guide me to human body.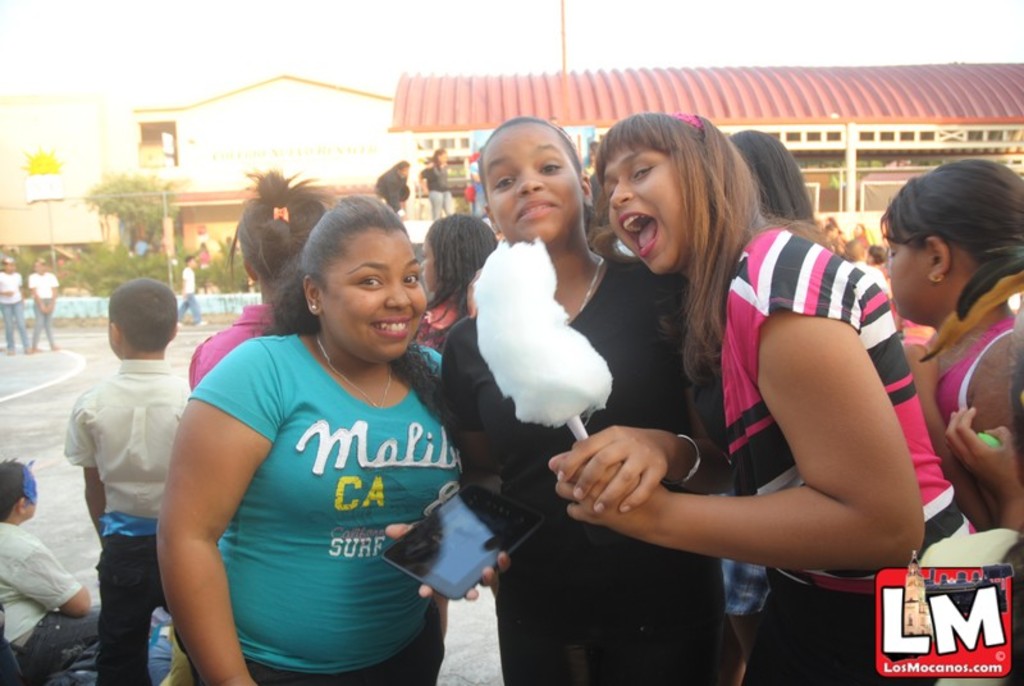
Guidance: 187:164:326:375.
